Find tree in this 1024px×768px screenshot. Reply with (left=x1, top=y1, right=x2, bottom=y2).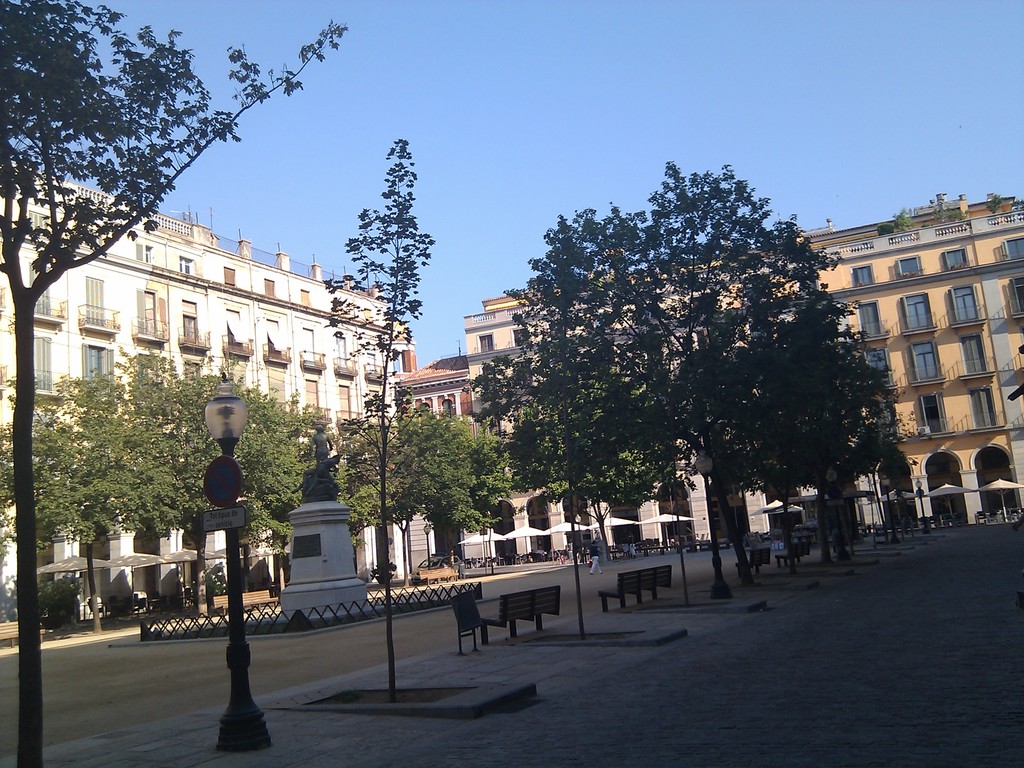
(left=985, top=193, right=1006, bottom=213).
